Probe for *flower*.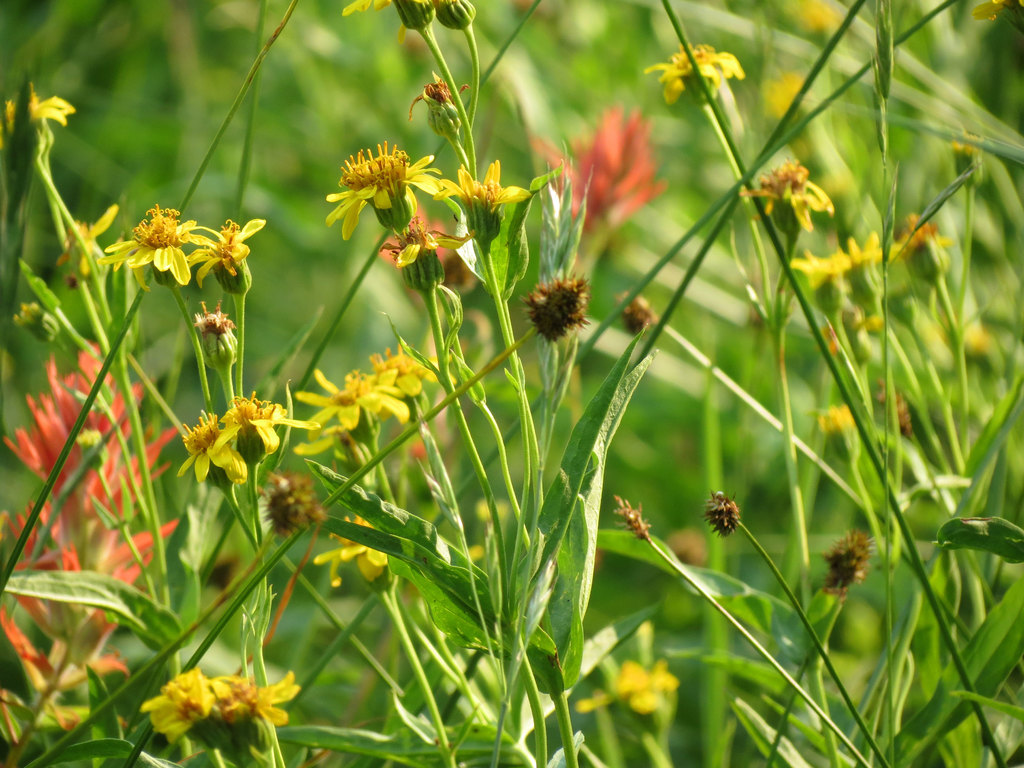
Probe result: (x1=176, y1=416, x2=245, y2=503).
